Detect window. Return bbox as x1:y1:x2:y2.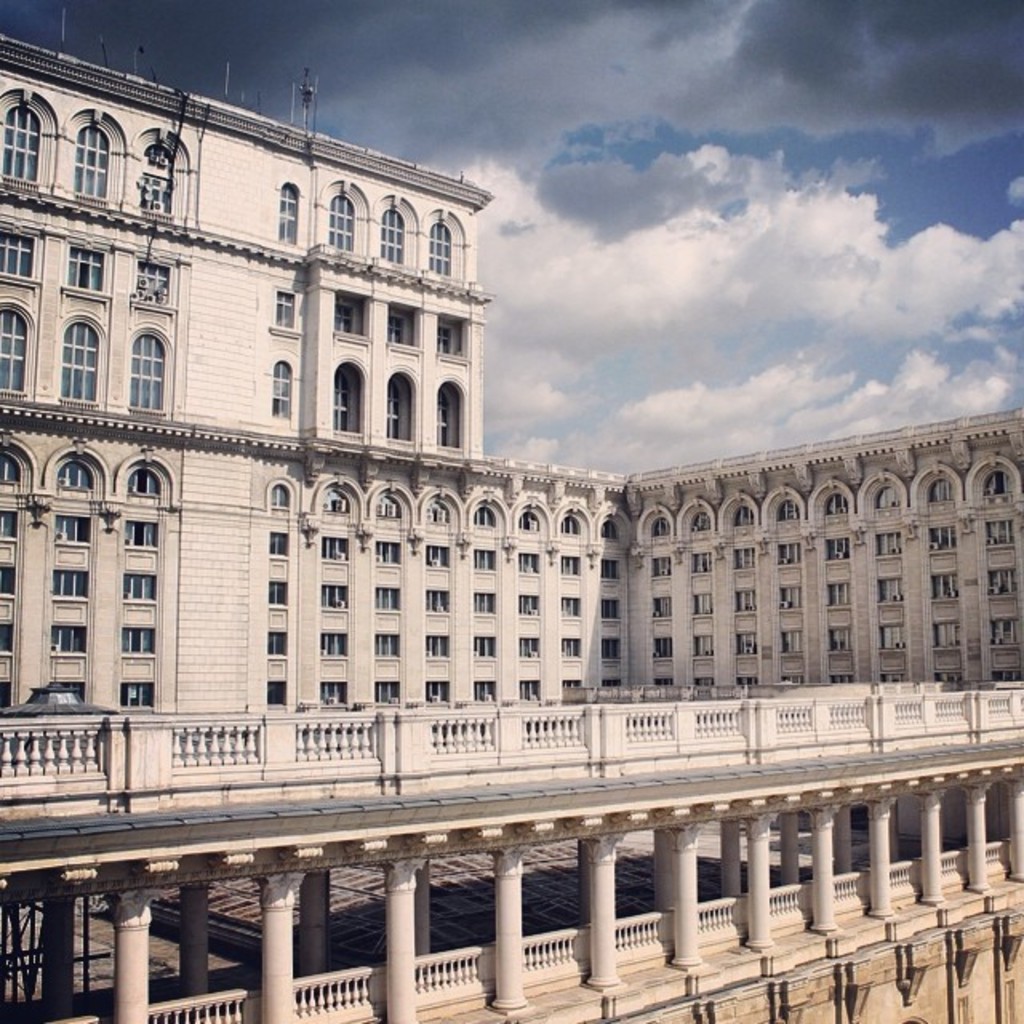
378:496:397:518.
